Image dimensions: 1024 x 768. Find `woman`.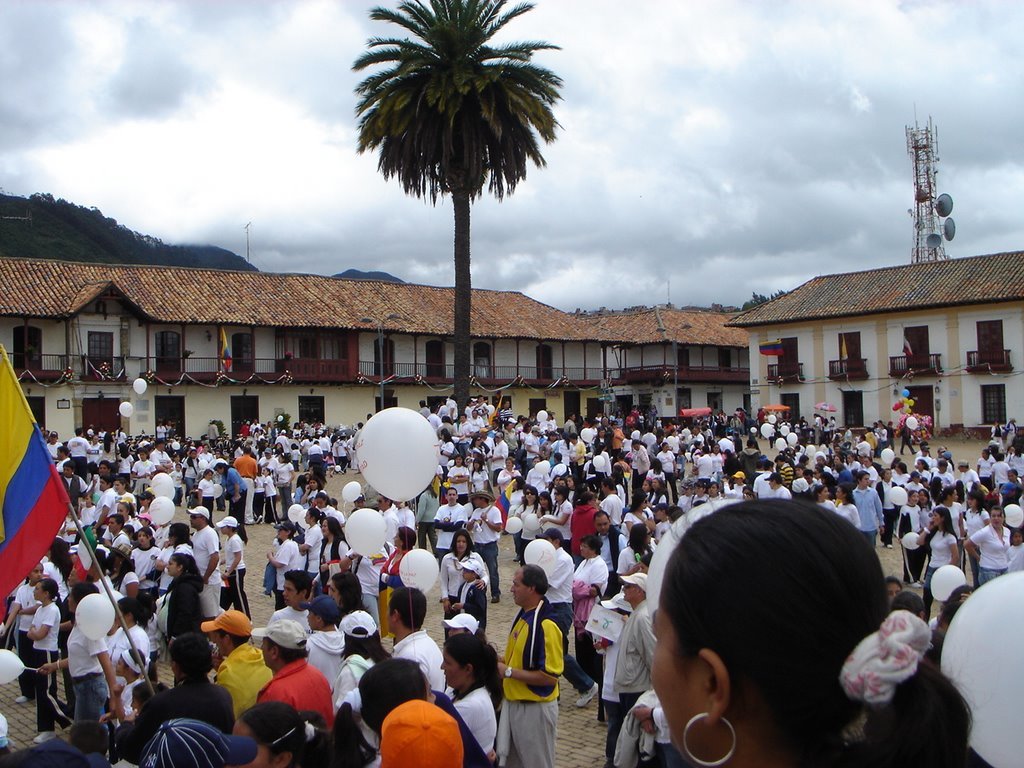
locate(235, 703, 339, 767).
